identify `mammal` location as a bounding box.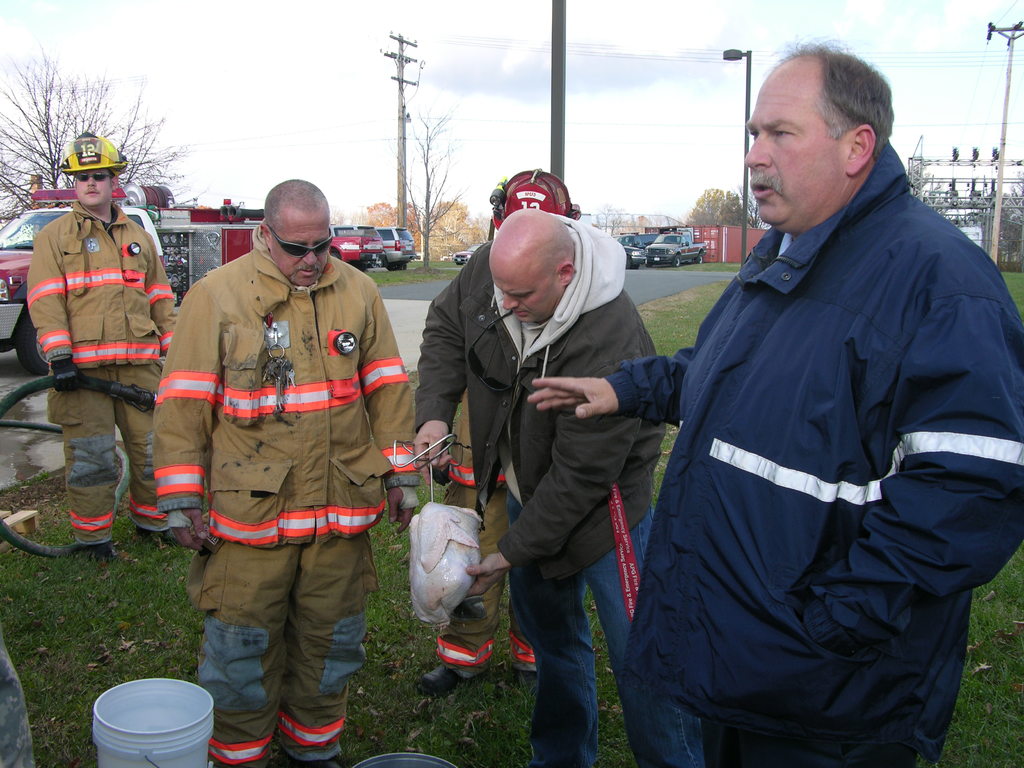
x1=546, y1=102, x2=996, y2=731.
